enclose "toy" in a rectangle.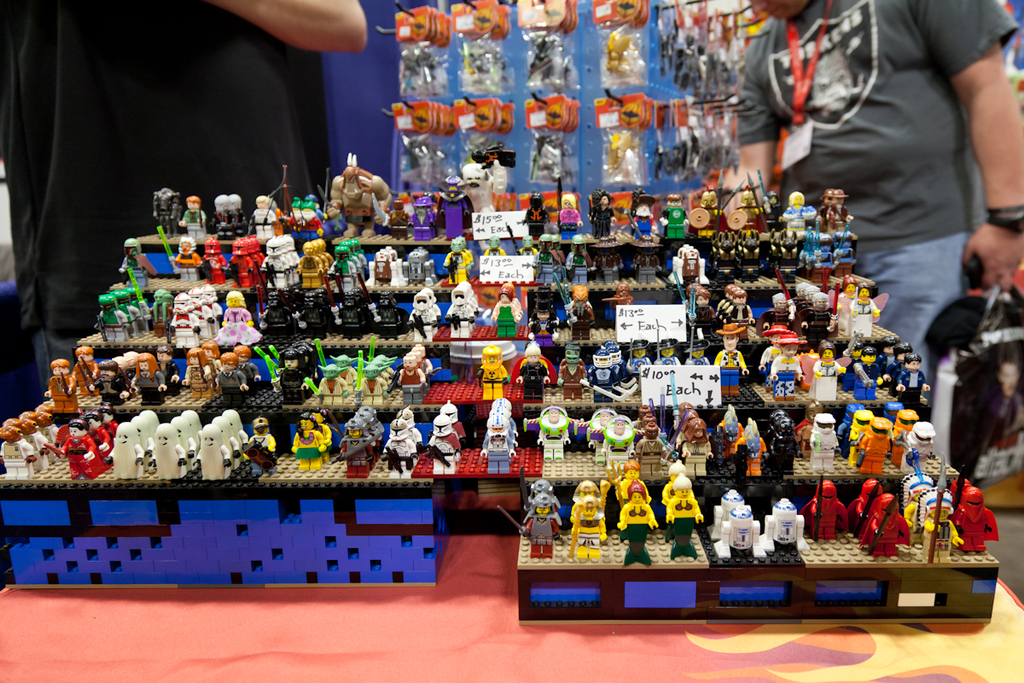
Rect(427, 413, 461, 474).
